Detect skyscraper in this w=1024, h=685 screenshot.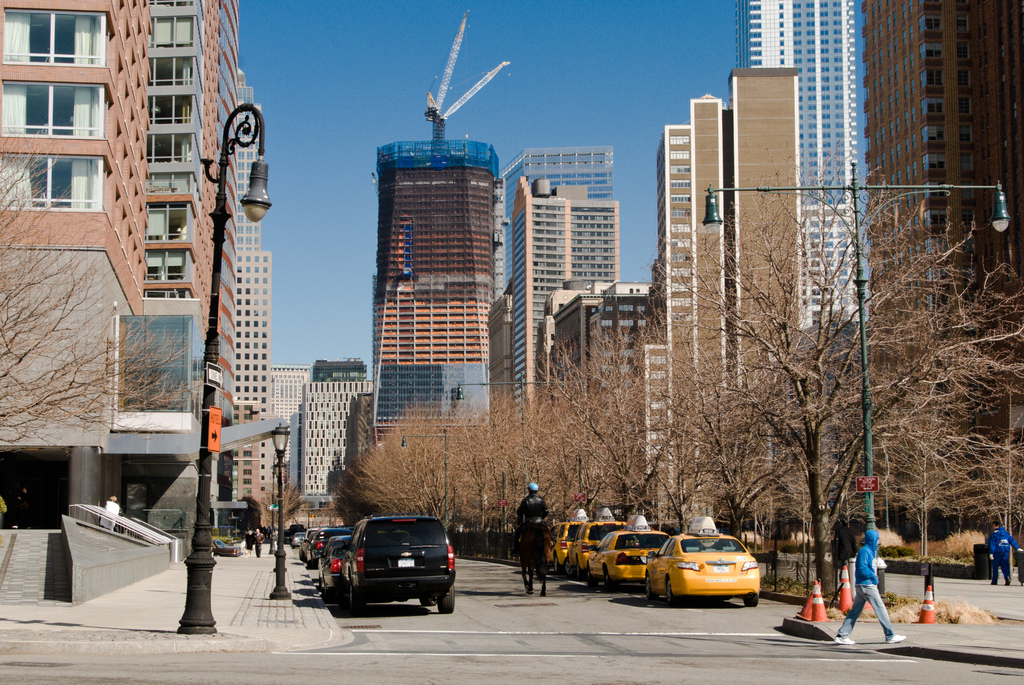
Detection: 863, 0, 1023, 544.
